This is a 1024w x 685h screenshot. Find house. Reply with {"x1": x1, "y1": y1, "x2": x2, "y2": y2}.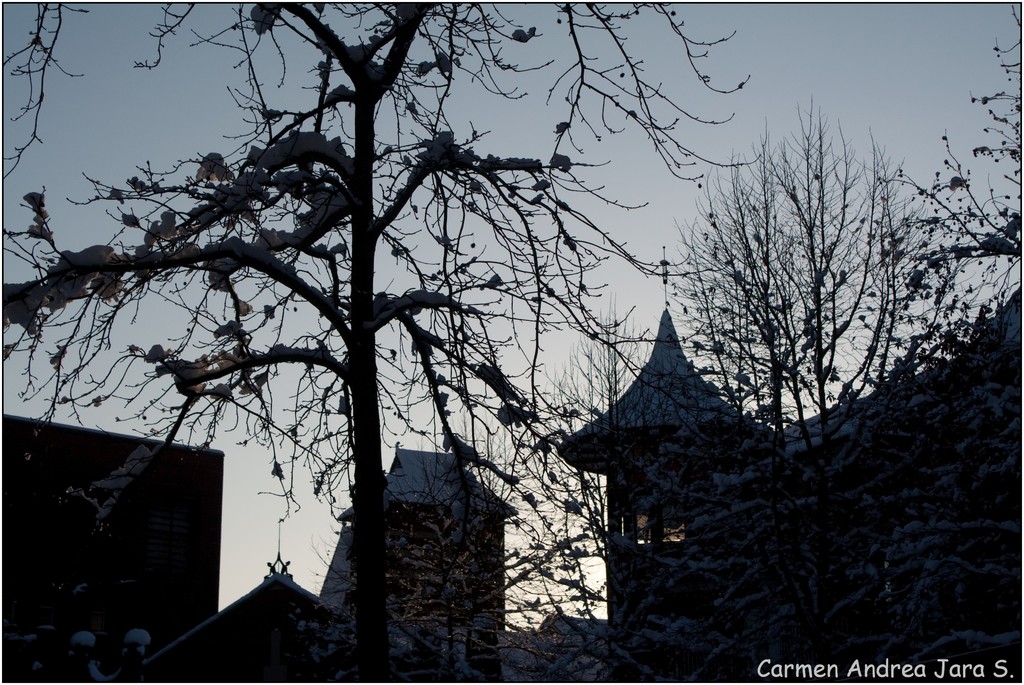
{"x1": 557, "y1": 257, "x2": 1023, "y2": 634}.
